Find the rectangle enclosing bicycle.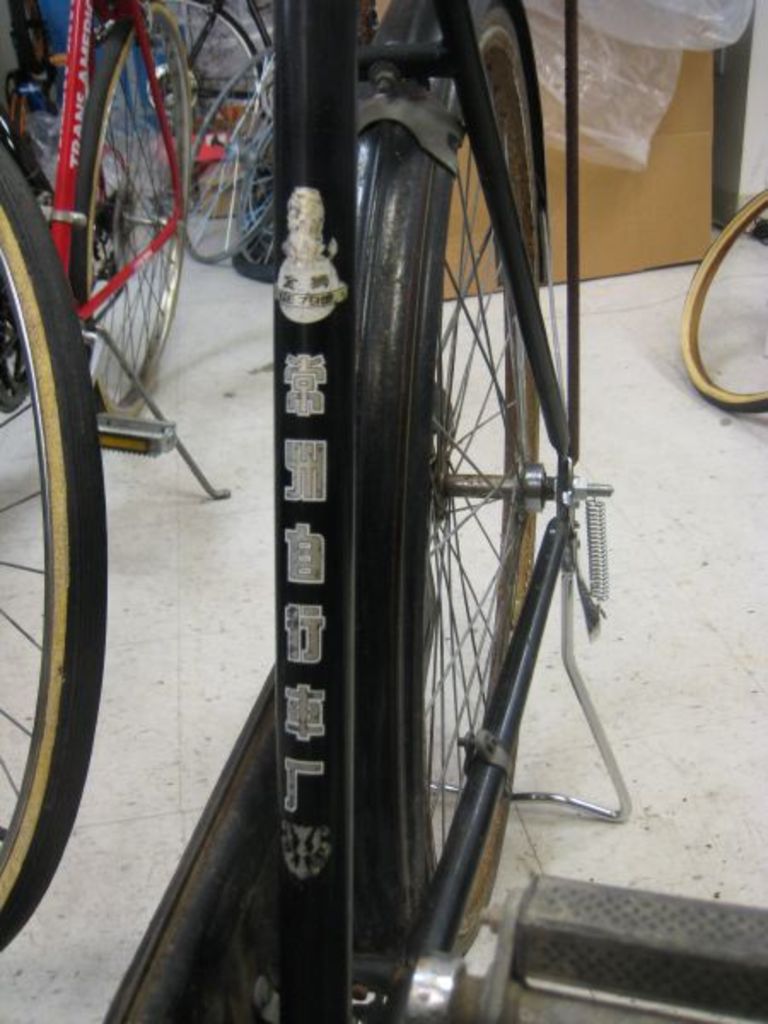
[x1=0, y1=0, x2=229, y2=947].
